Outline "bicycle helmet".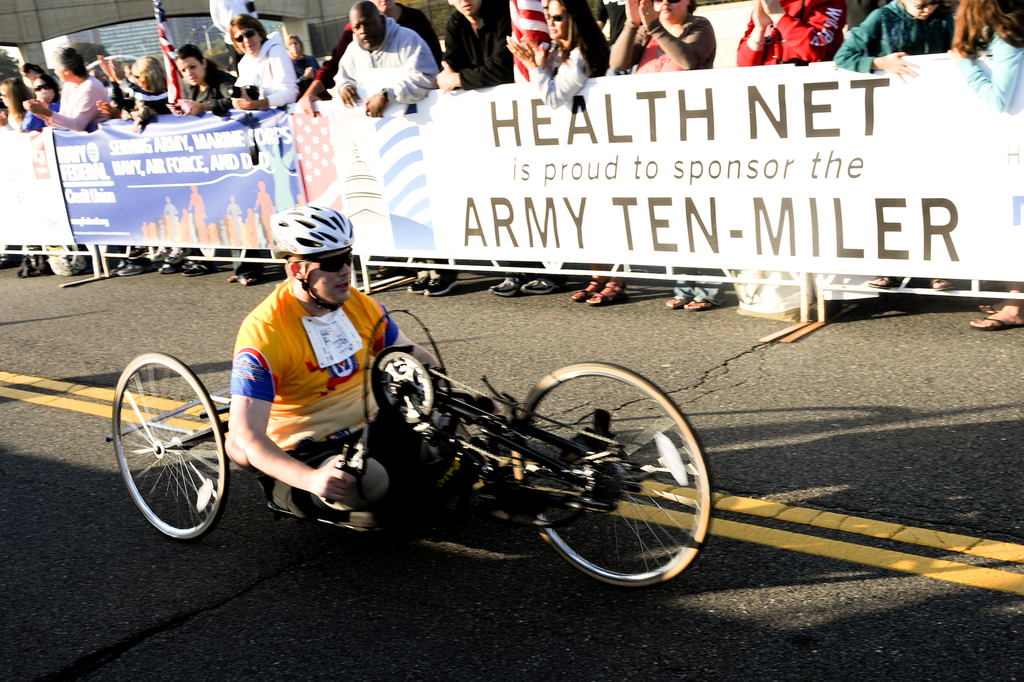
Outline: rect(265, 206, 354, 266).
